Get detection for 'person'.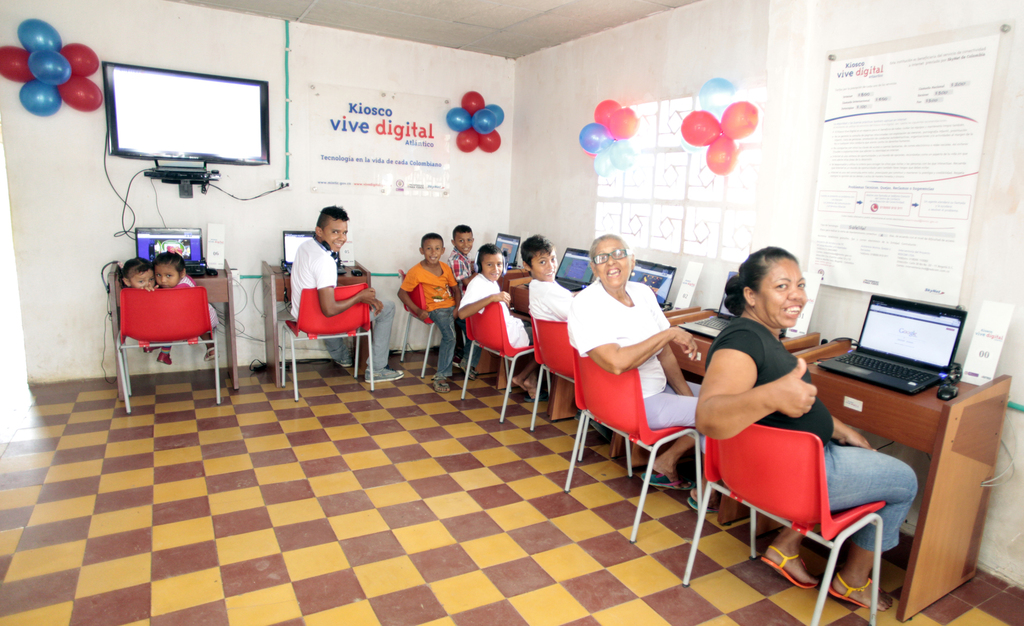
Detection: 156/251/220/361.
